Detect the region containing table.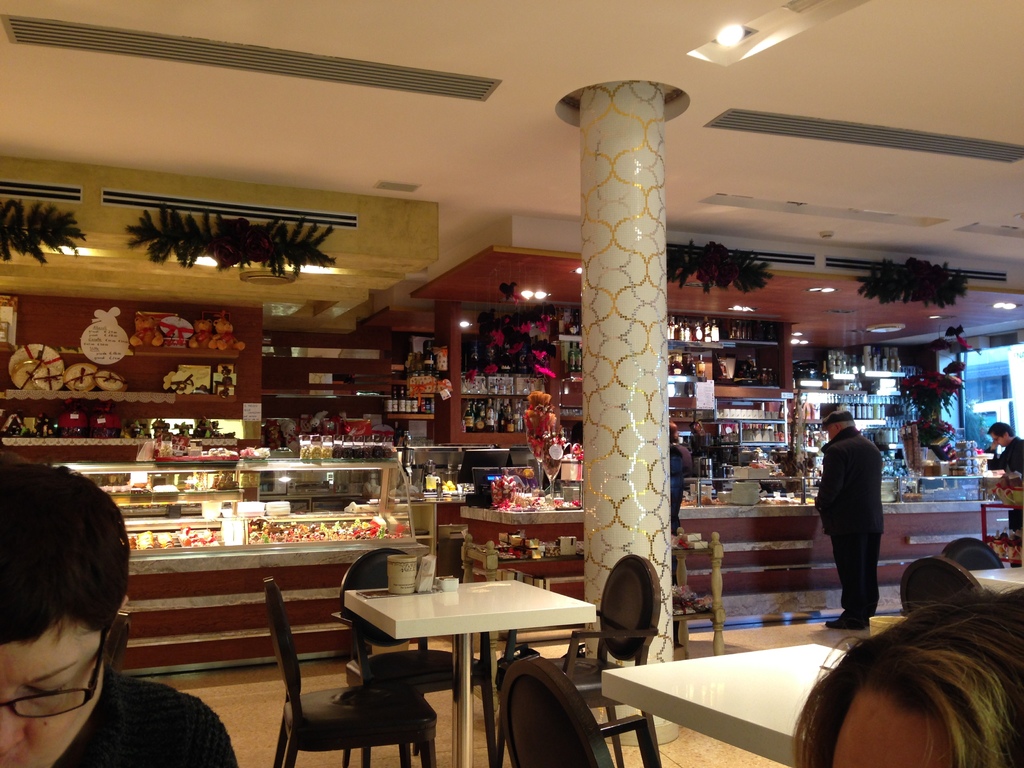
598, 644, 858, 767.
